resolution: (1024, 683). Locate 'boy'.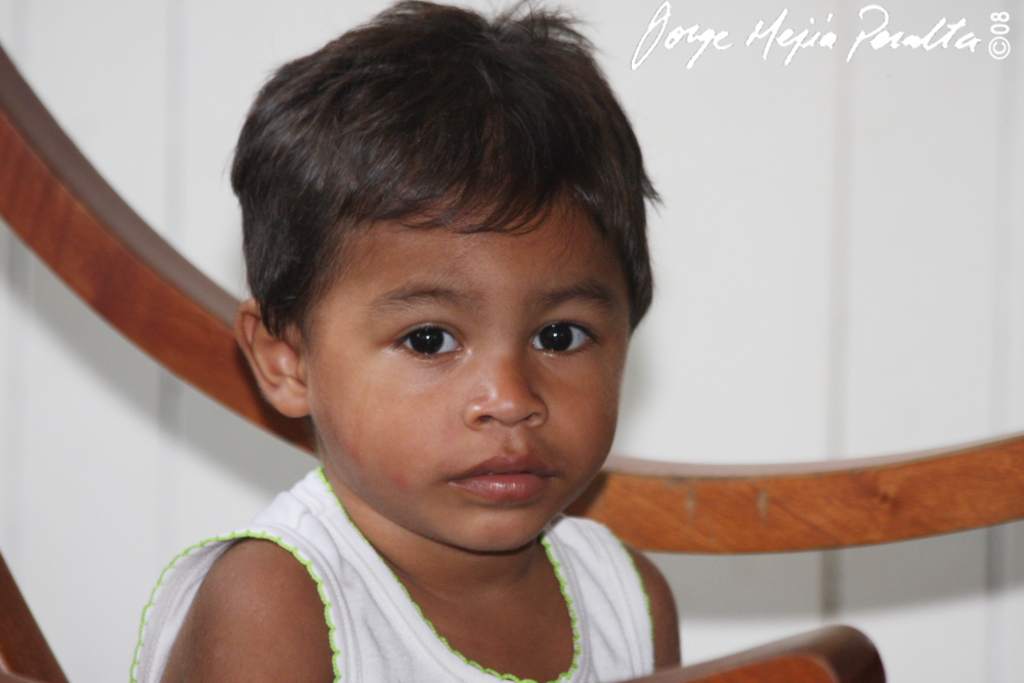
124:0:669:682.
